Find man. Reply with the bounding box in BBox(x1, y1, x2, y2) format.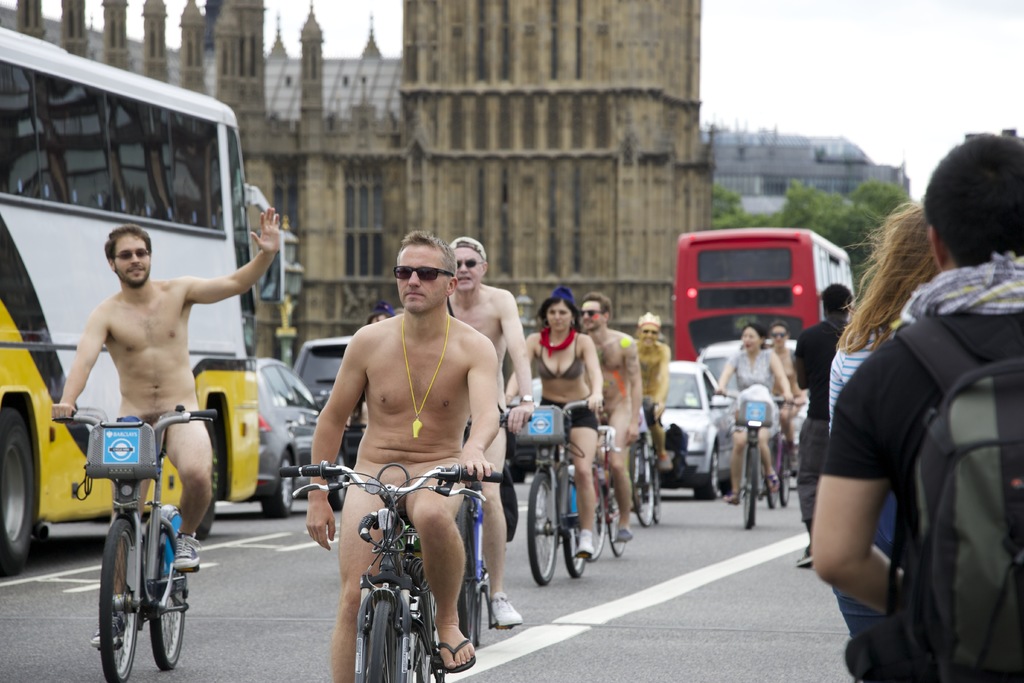
BBox(443, 233, 531, 630).
